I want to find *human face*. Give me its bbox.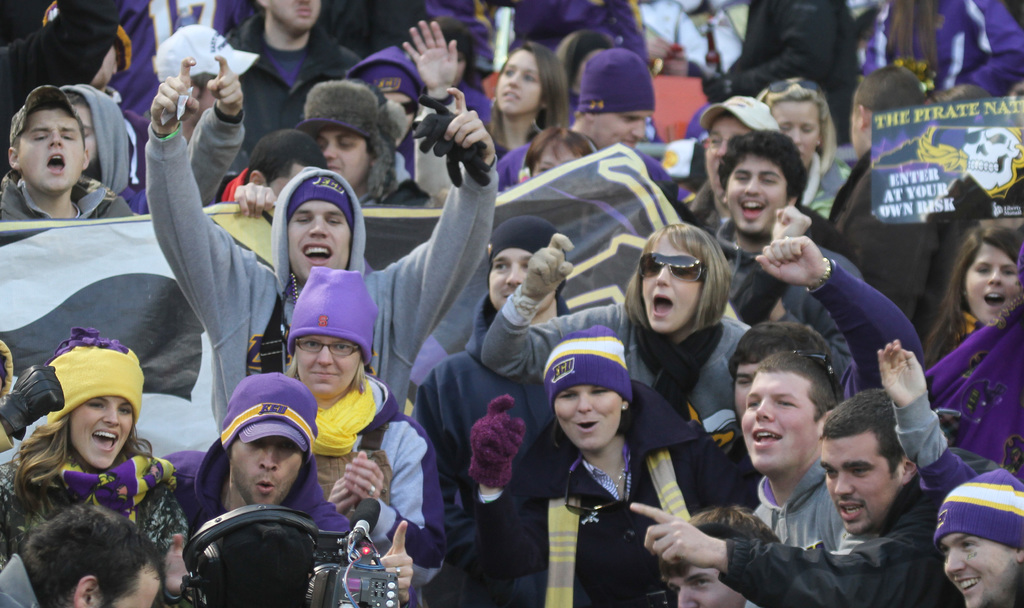
BBox(550, 379, 618, 448).
